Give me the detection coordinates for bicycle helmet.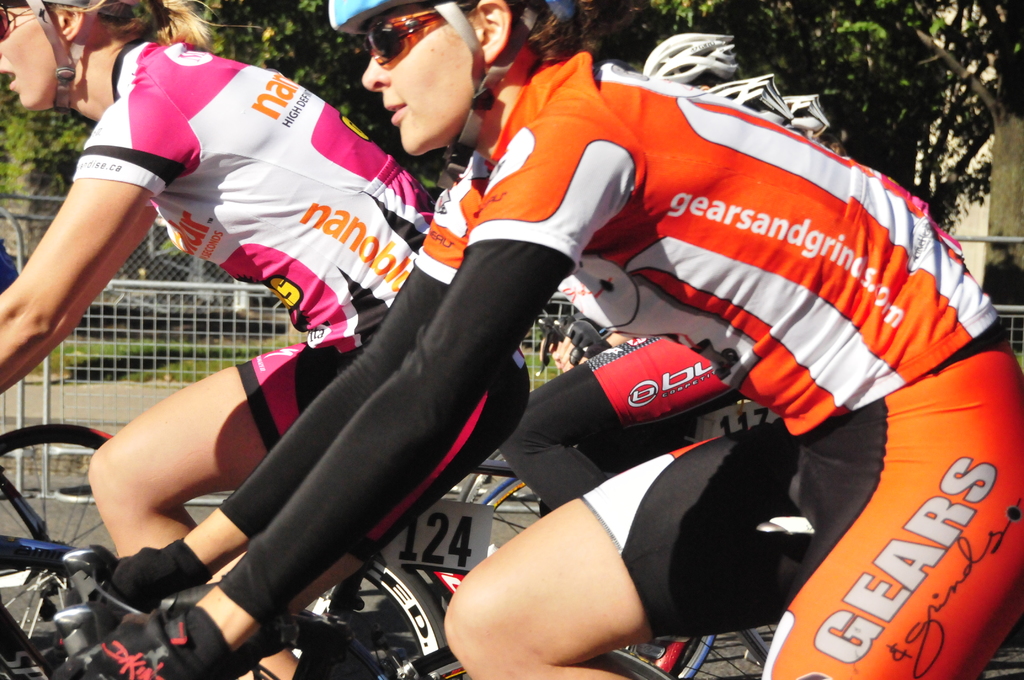
[324,0,582,176].
